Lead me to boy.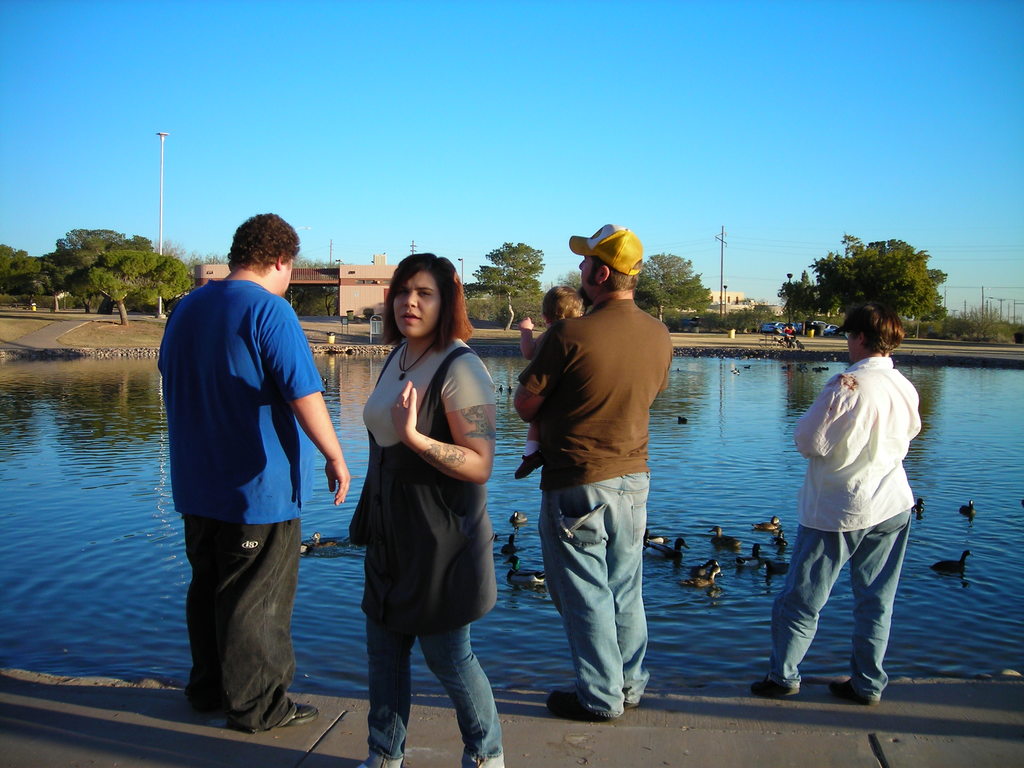
Lead to 506 295 591 476.
